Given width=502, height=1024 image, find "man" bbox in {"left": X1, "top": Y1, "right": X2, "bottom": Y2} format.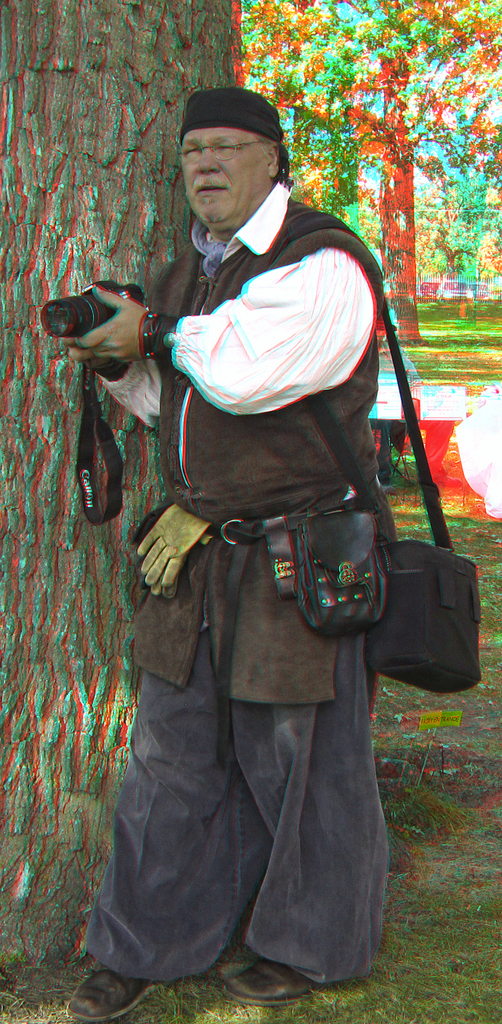
{"left": 71, "top": 82, "right": 386, "bottom": 1023}.
